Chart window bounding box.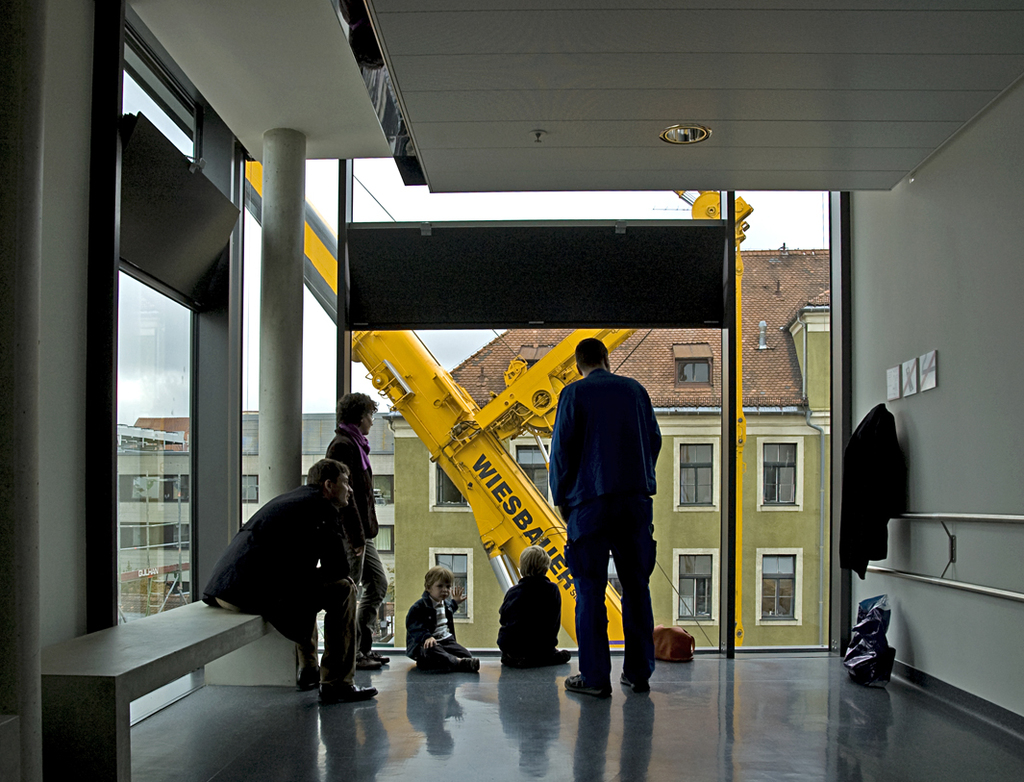
Charted: locate(757, 437, 808, 511).
